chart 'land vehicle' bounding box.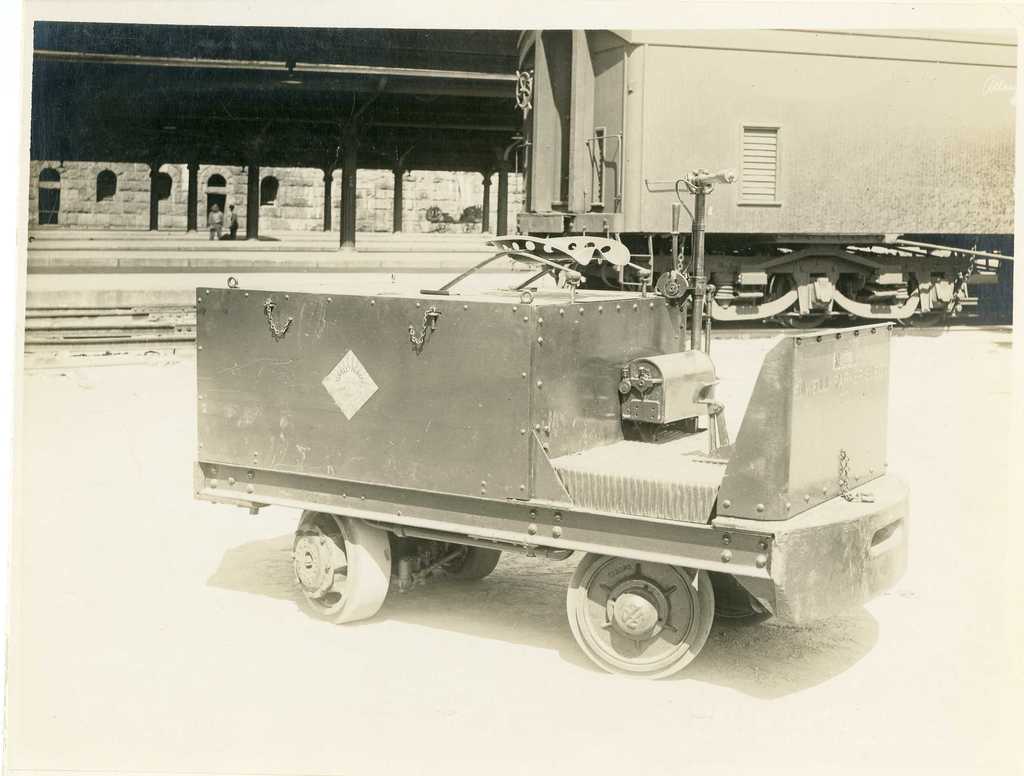
Charted: 188/165/909/677.
